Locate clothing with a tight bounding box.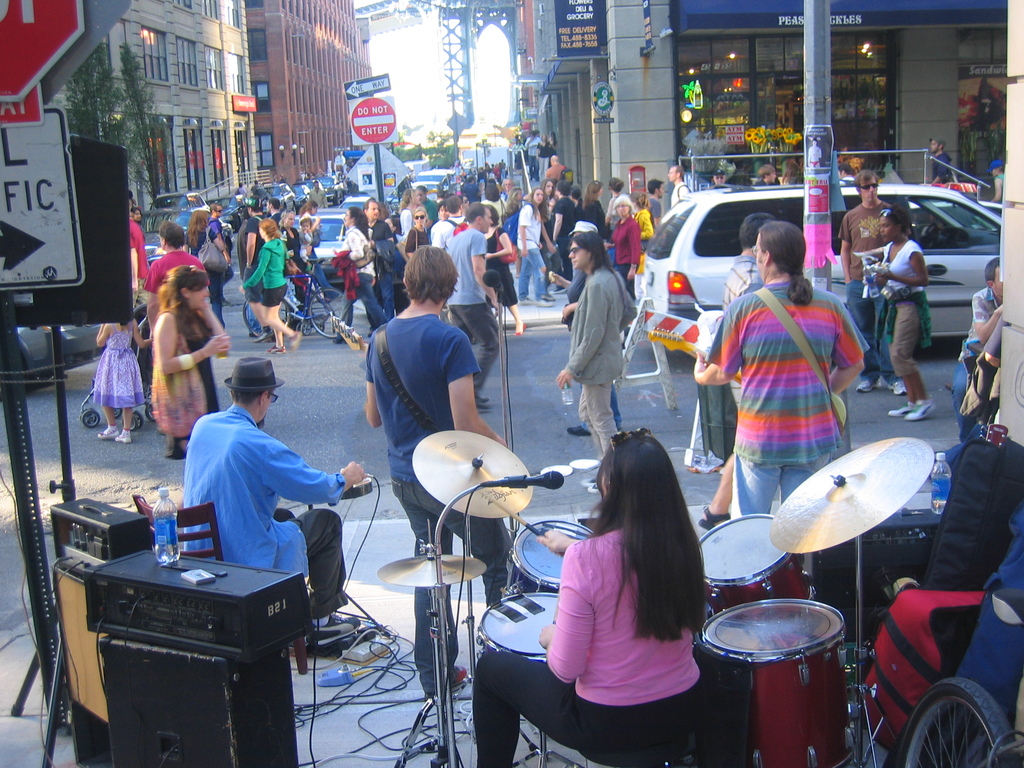
rect(372, 311, 499, 557).
